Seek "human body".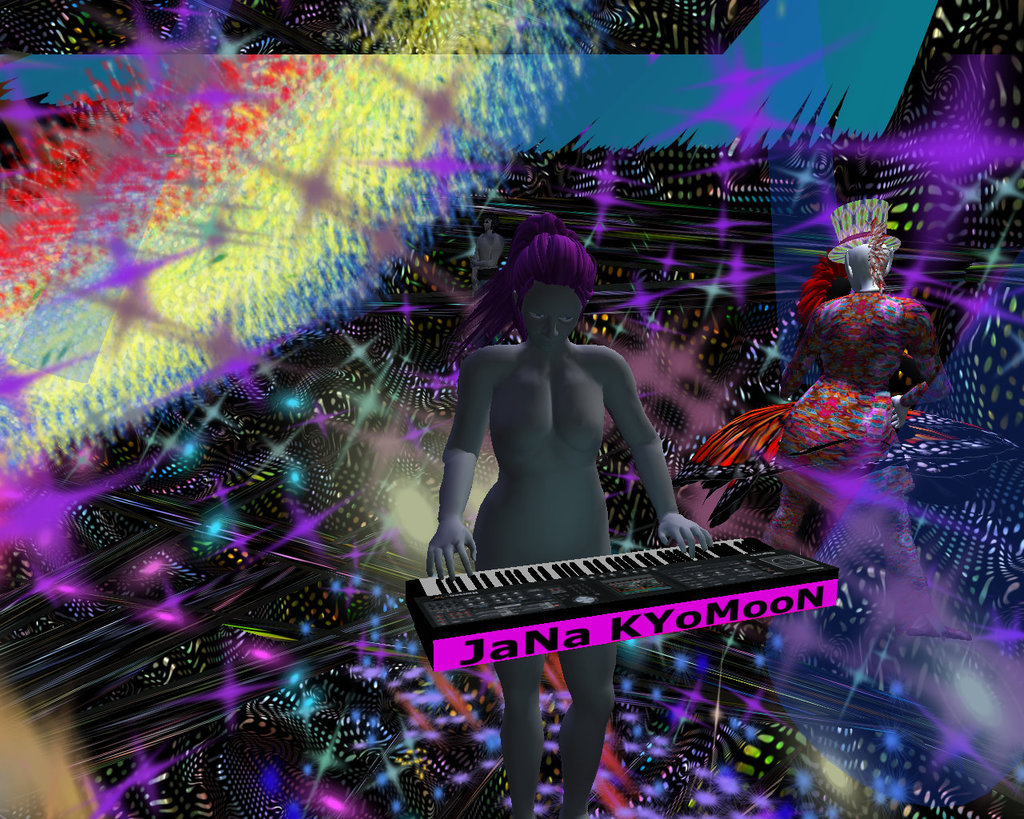
x1=762 y1=286 x2=931 y2=571.
